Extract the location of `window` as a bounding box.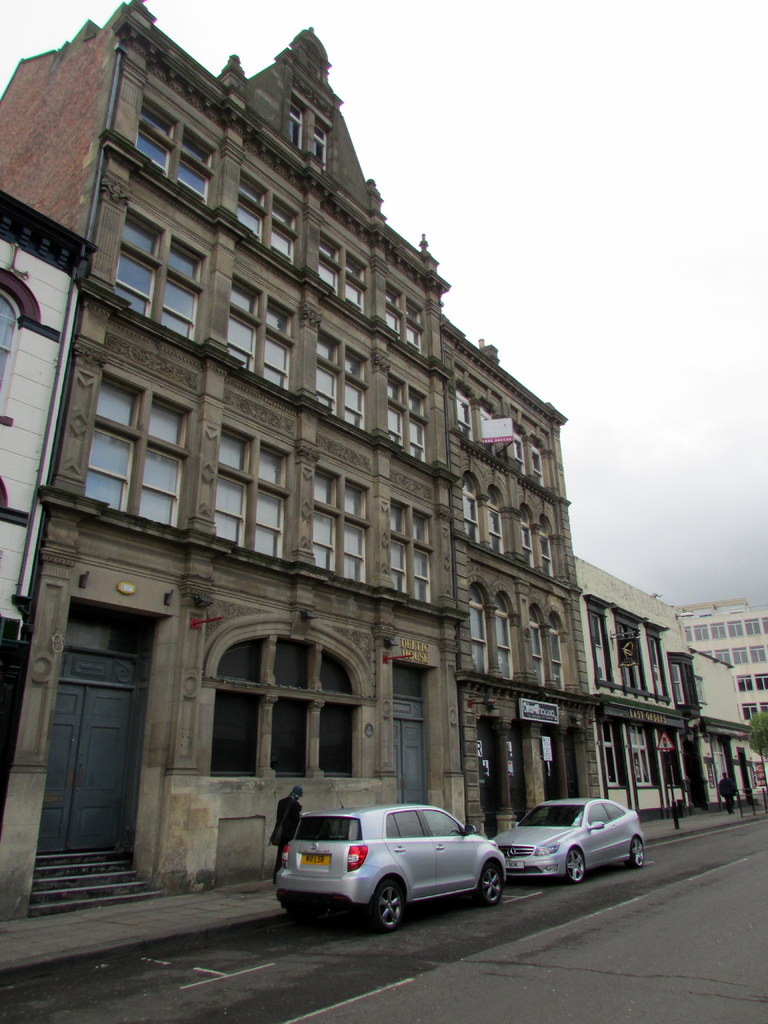
(left=209, top=420, right=301, bottom=564).
